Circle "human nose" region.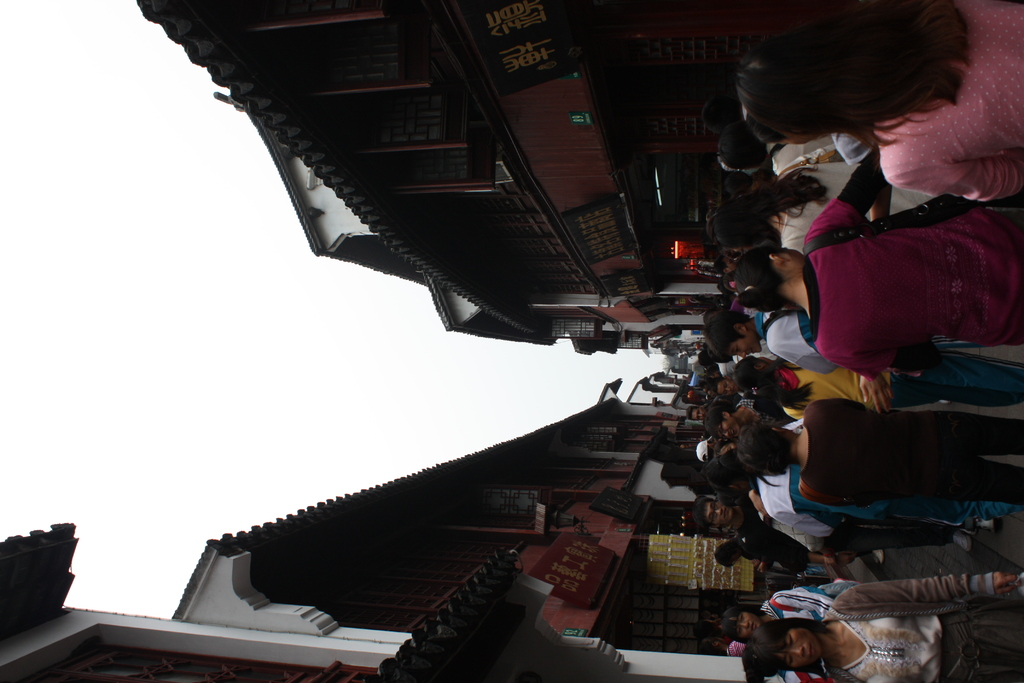
Region: box(726, 386, 730, 391).
